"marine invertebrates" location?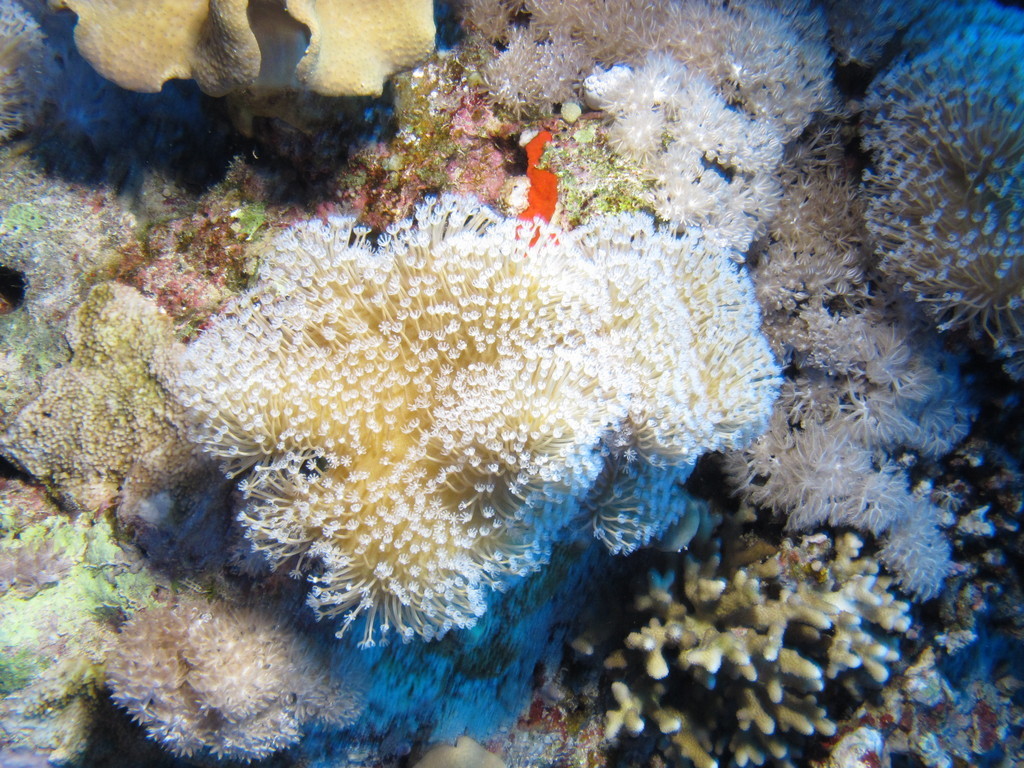
bbox=[295, 0, 487, 91]
